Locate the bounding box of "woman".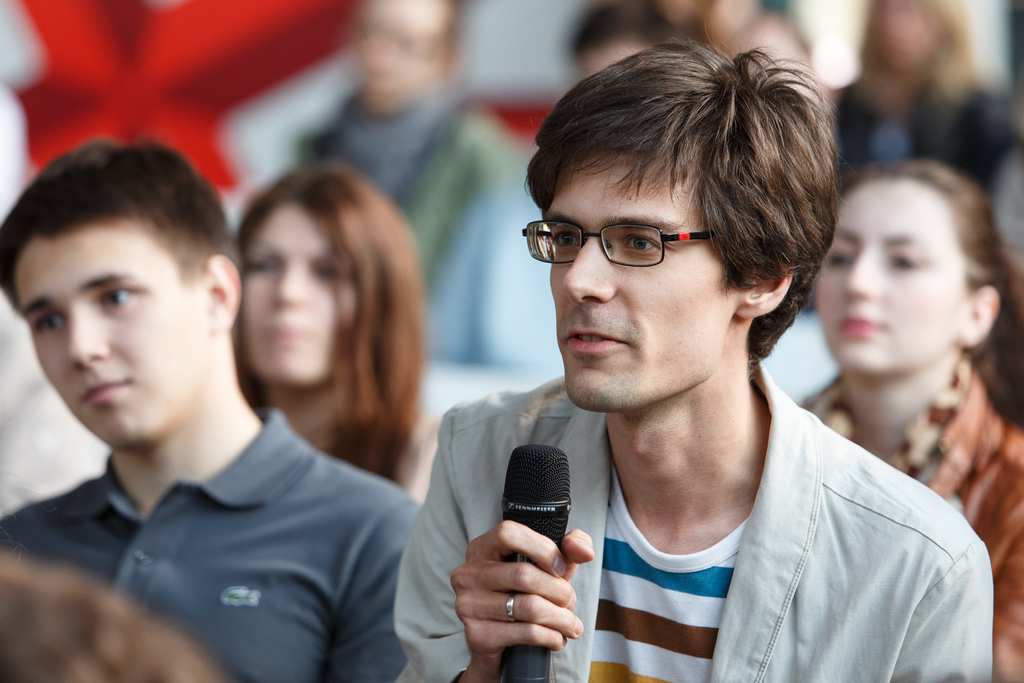
Bounding box: <box>796,152,1023,682</box>.
